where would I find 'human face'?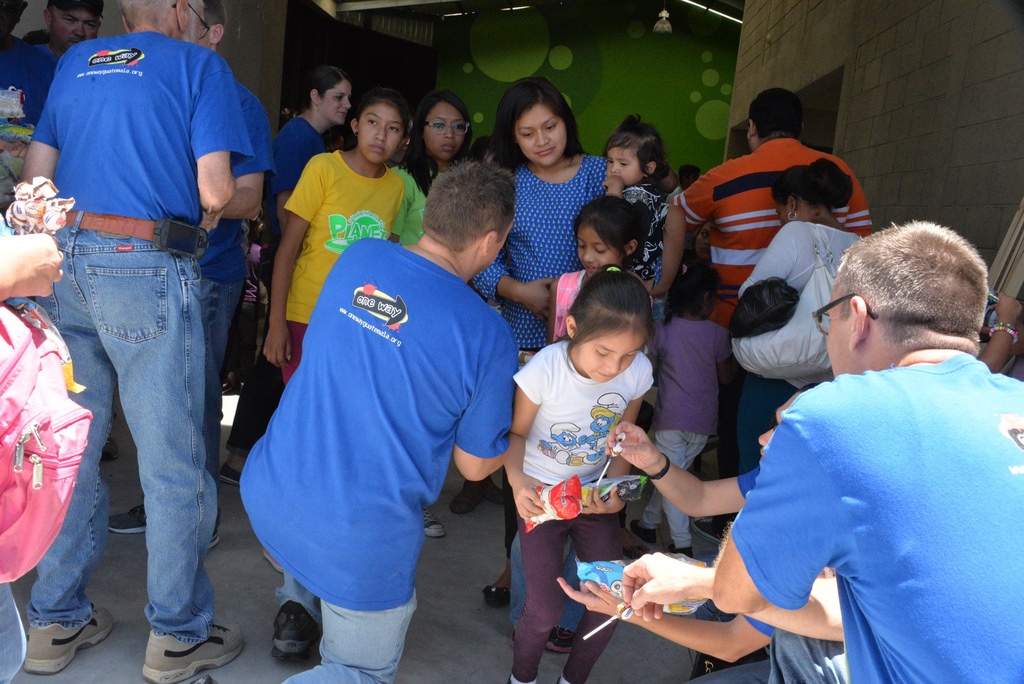
At 321,80,353,131.
